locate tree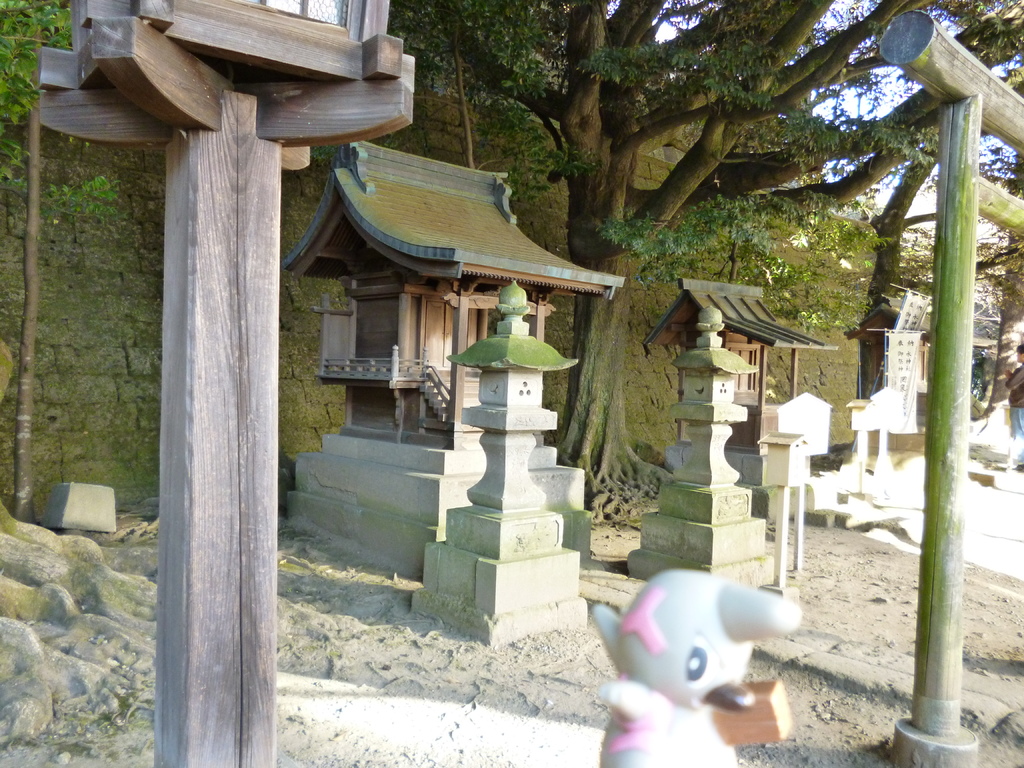
bbox=(390, 0, 1023, 504)
